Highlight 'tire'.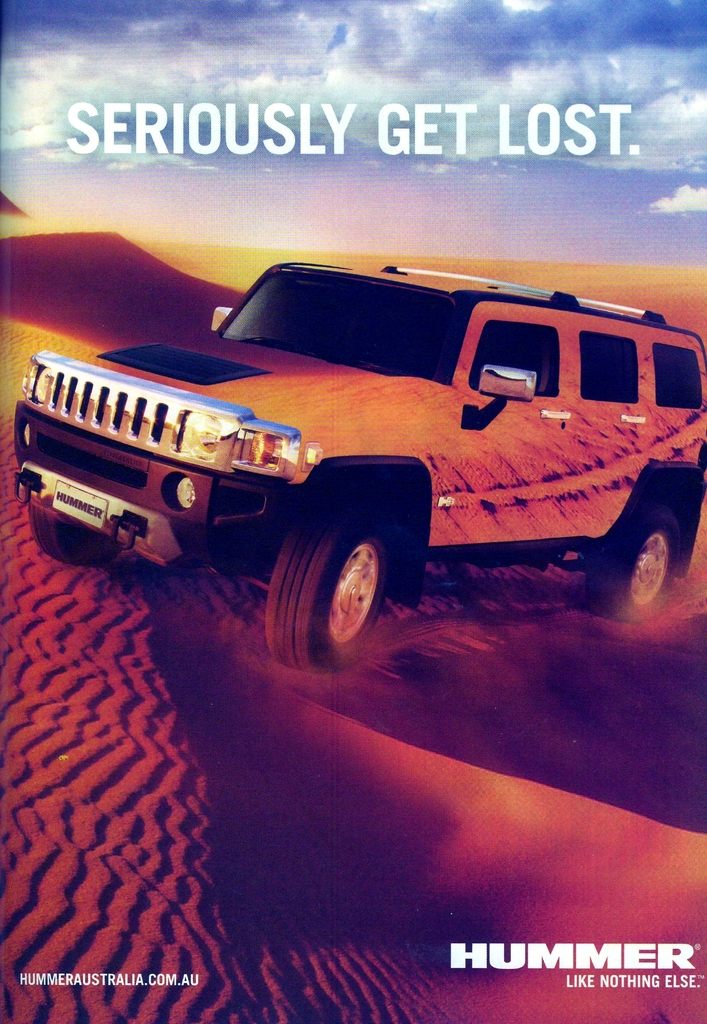
Highlighted region: box=[584, 500, 687, 624].
